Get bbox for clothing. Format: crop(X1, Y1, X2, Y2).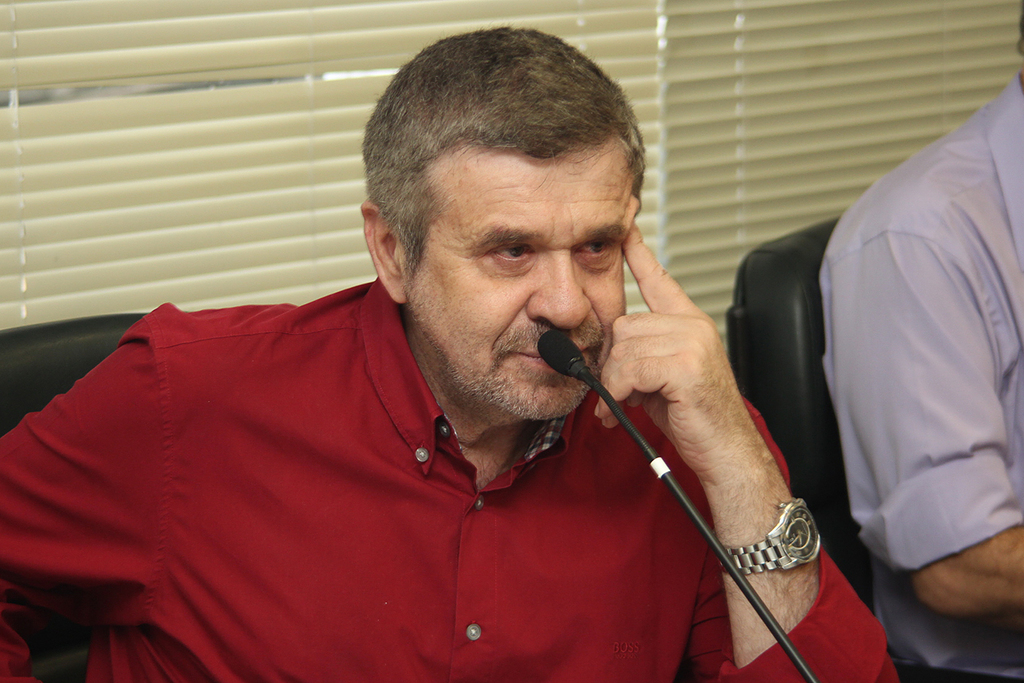
crop(0, 274, 898, 682).
